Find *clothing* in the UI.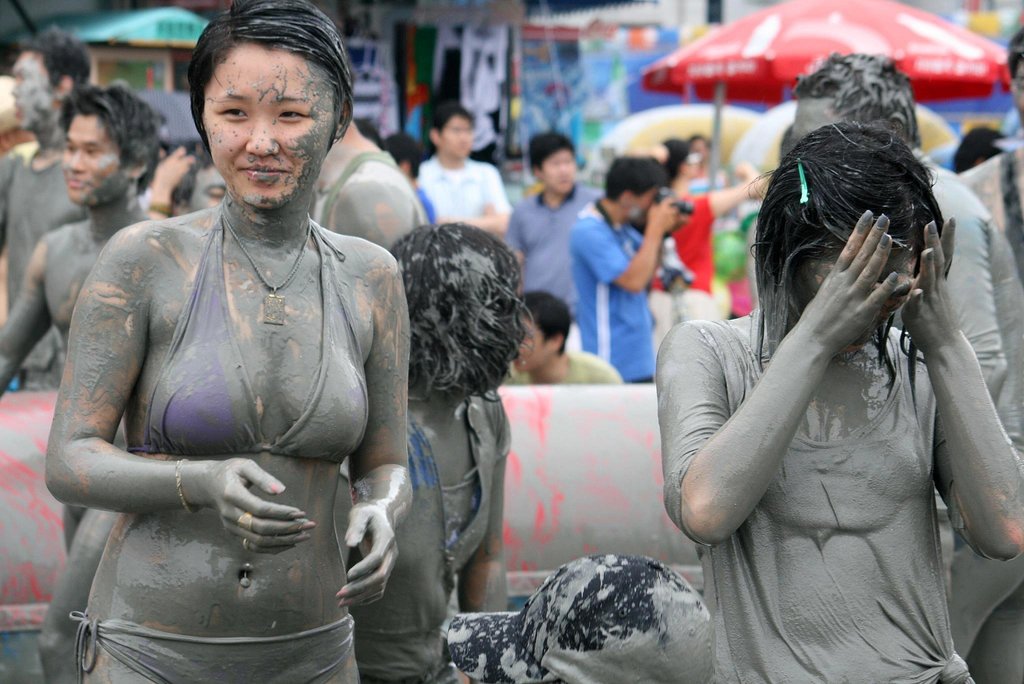
UI element at <region>656, 315, 976, 683</region>.
